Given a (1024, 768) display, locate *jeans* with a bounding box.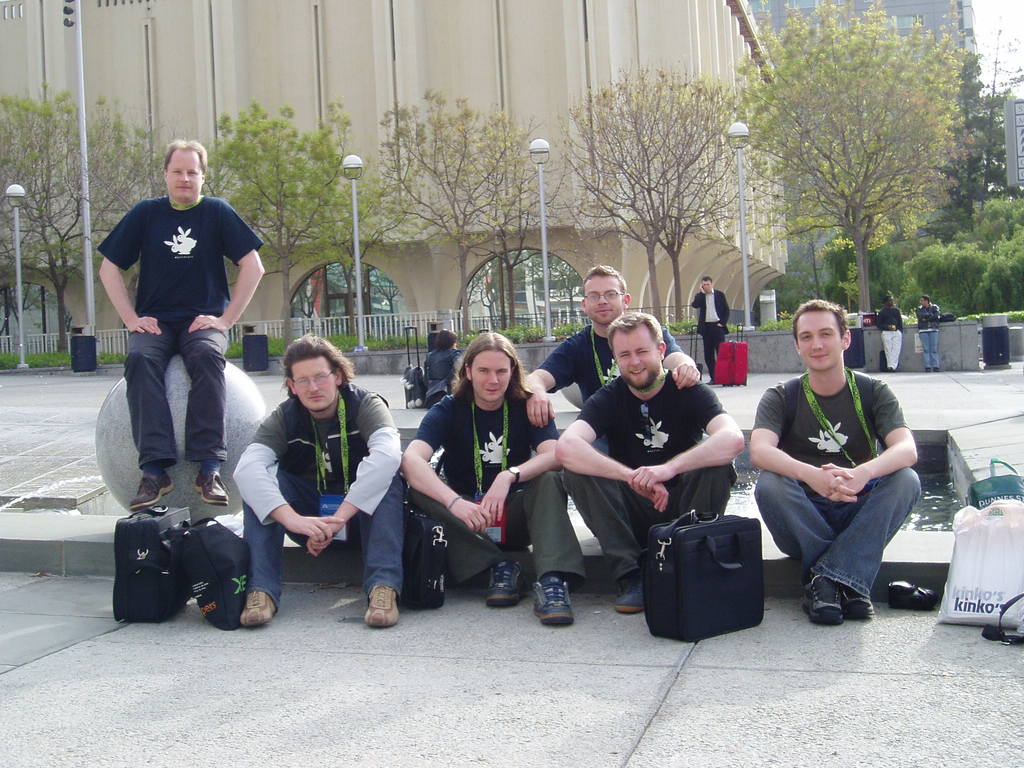
Located: 918, 333, 940, 371.
